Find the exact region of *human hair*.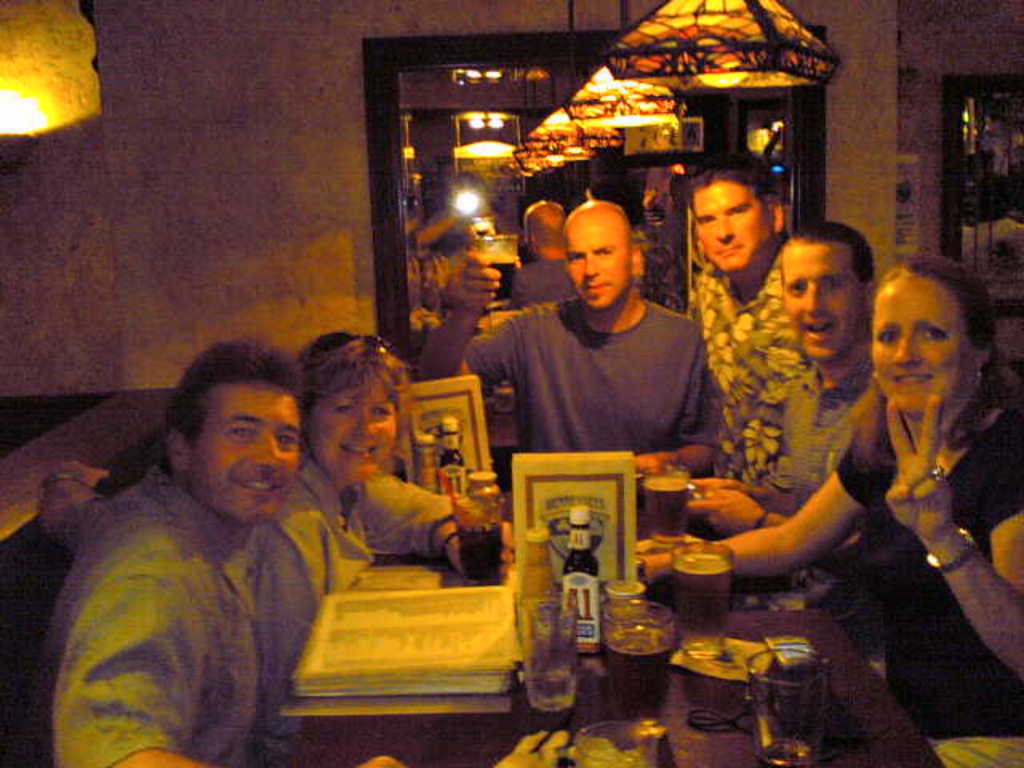
Exact region: 853:250:1008:459.
